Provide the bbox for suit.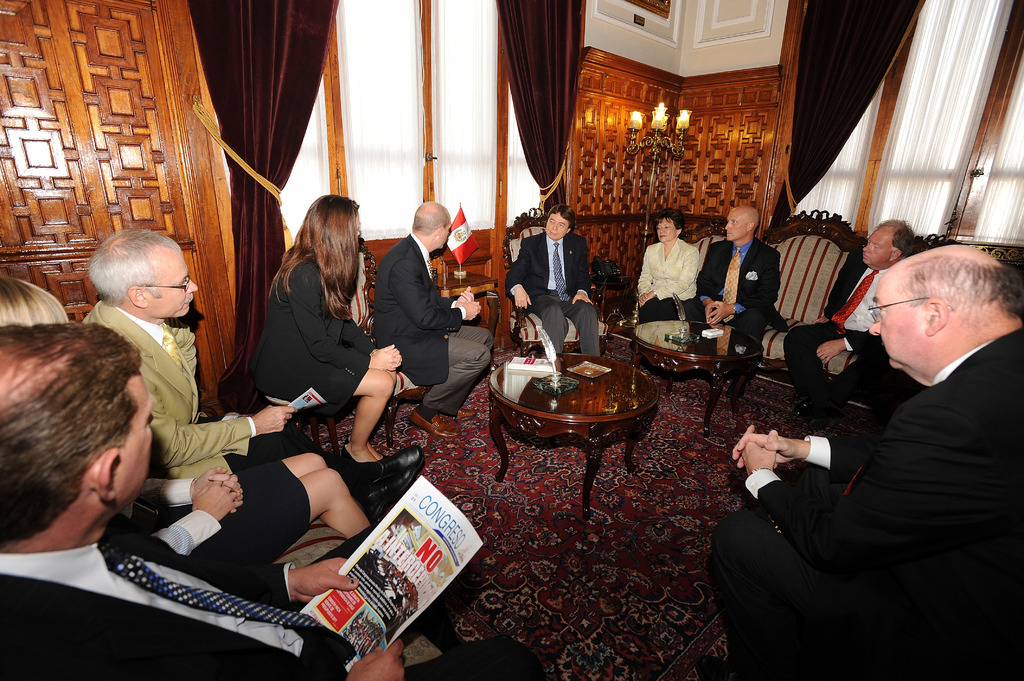
678/237/790/339.
